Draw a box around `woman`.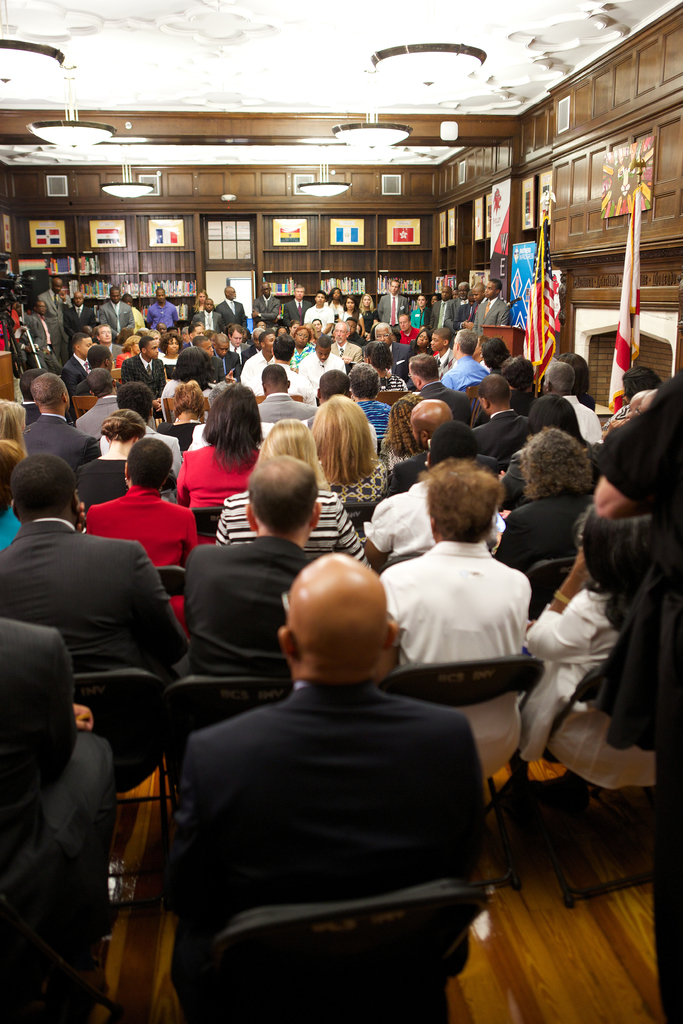
(192, 286, 212, 312).
